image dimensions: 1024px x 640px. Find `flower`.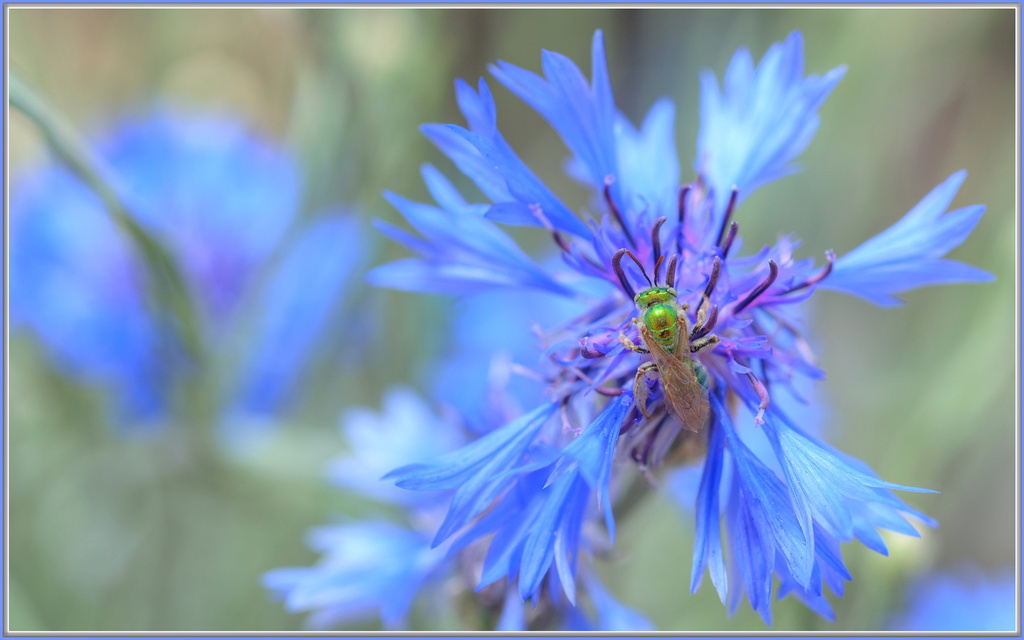
894:552:1023:639.
